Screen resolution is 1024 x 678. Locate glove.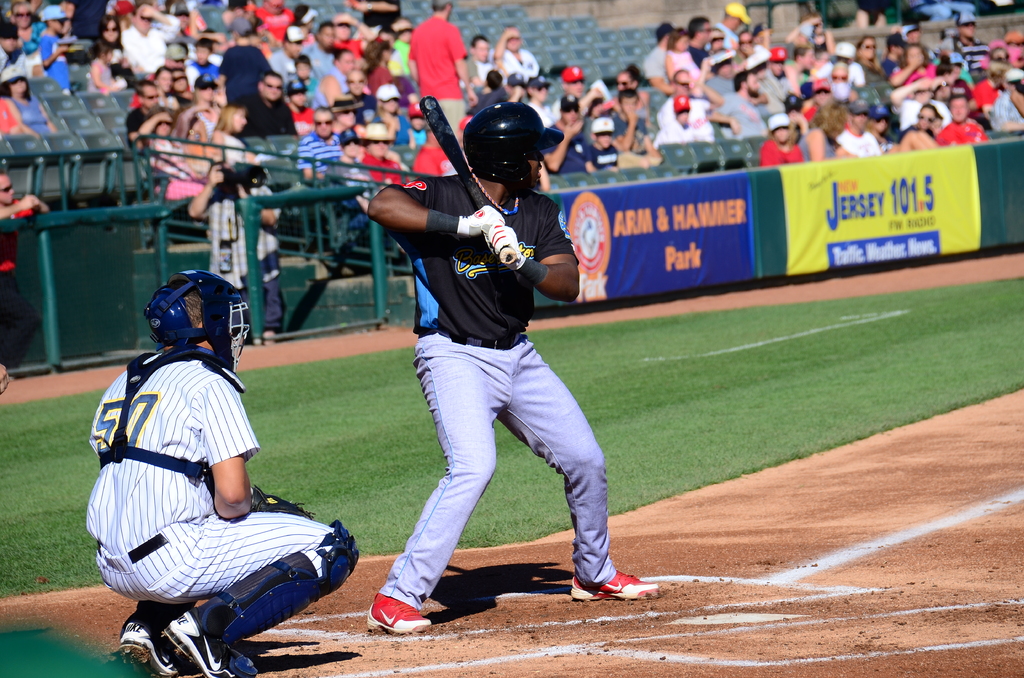
region(458, 207, 506, 238).
